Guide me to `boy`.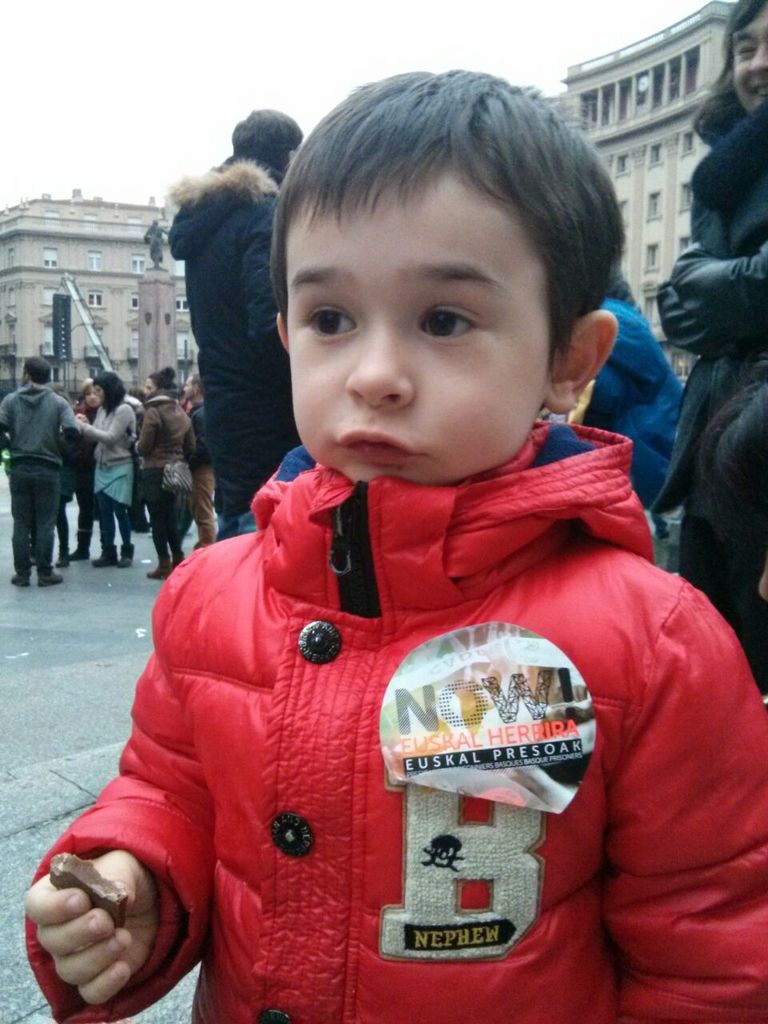
Guidance: <region>0, 58, 767, 1023</region>.
